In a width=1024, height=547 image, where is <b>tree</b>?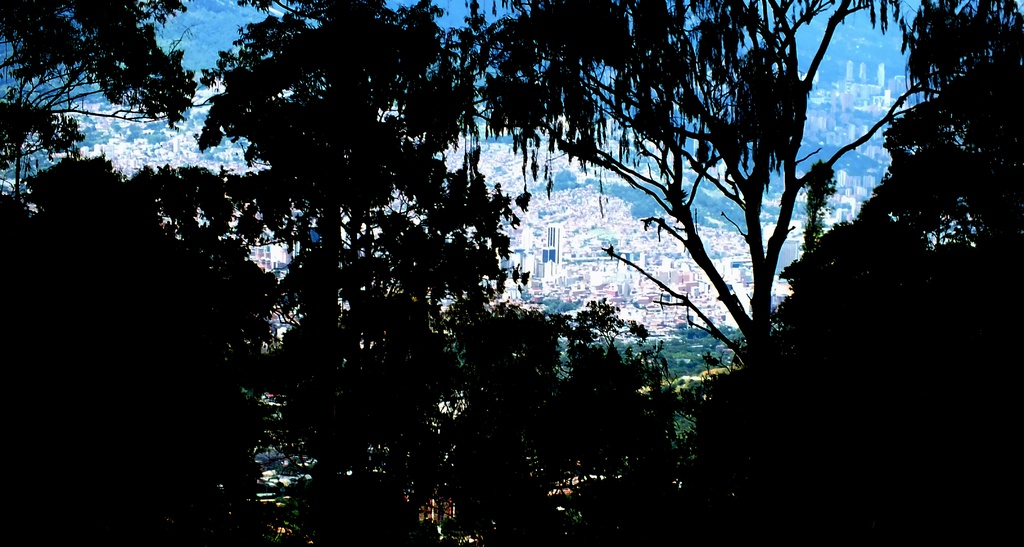
select_region(0, 143, 273, 546).
